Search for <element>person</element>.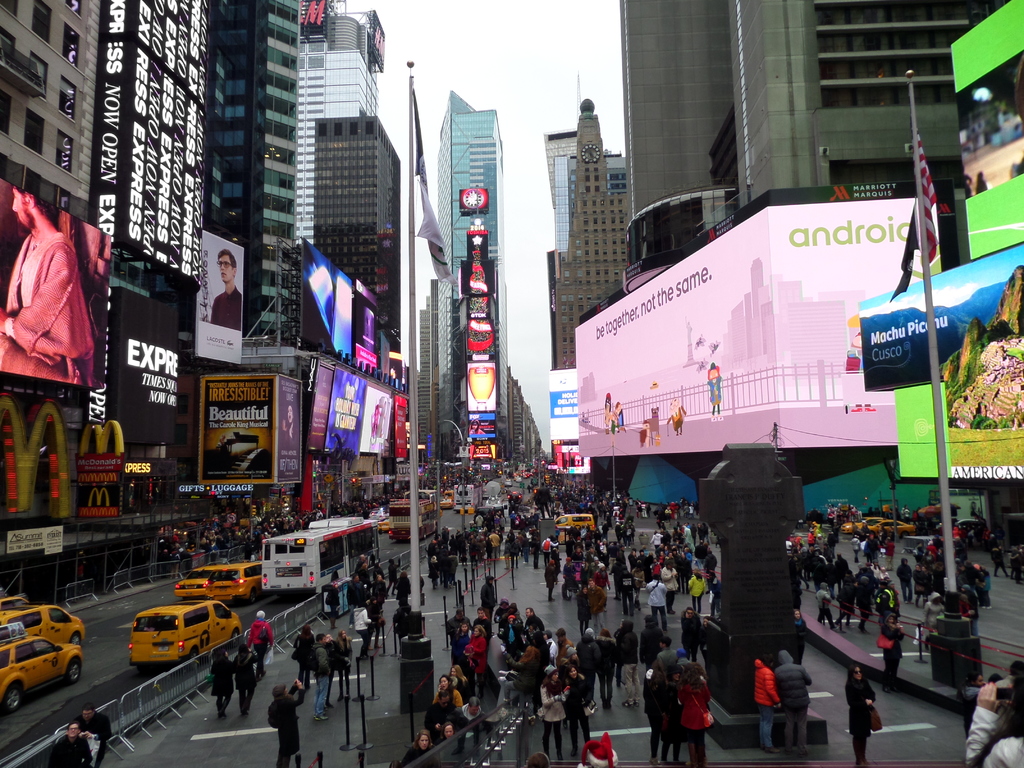
Found at bbox=[291, 622, 319, 673].
